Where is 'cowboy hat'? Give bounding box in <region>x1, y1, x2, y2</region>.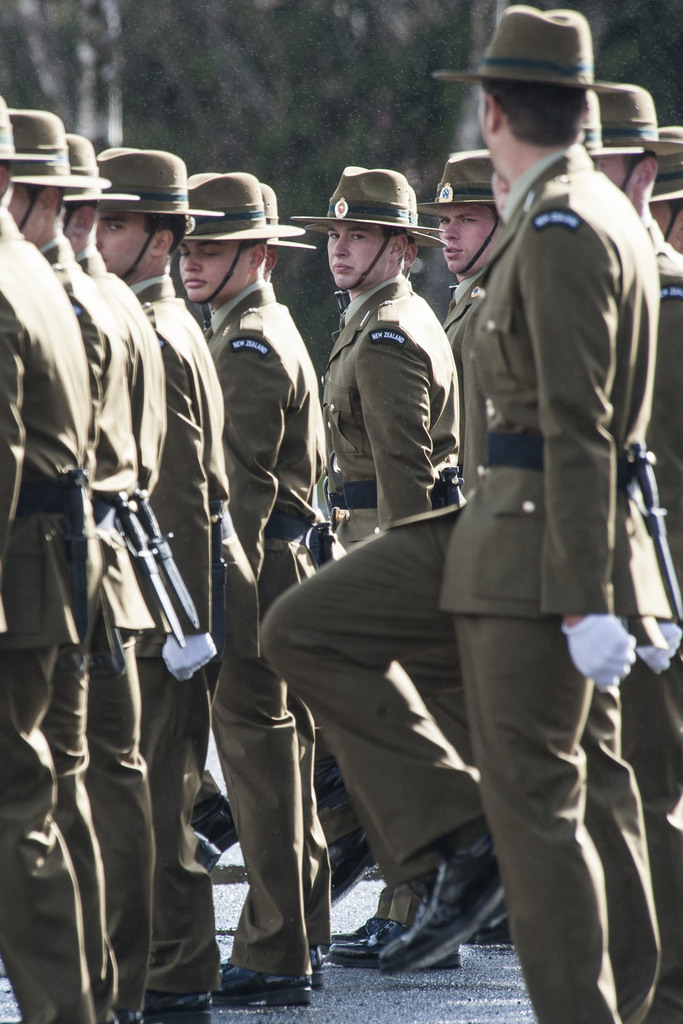
<region>588, 76, 655, 183</region>.
